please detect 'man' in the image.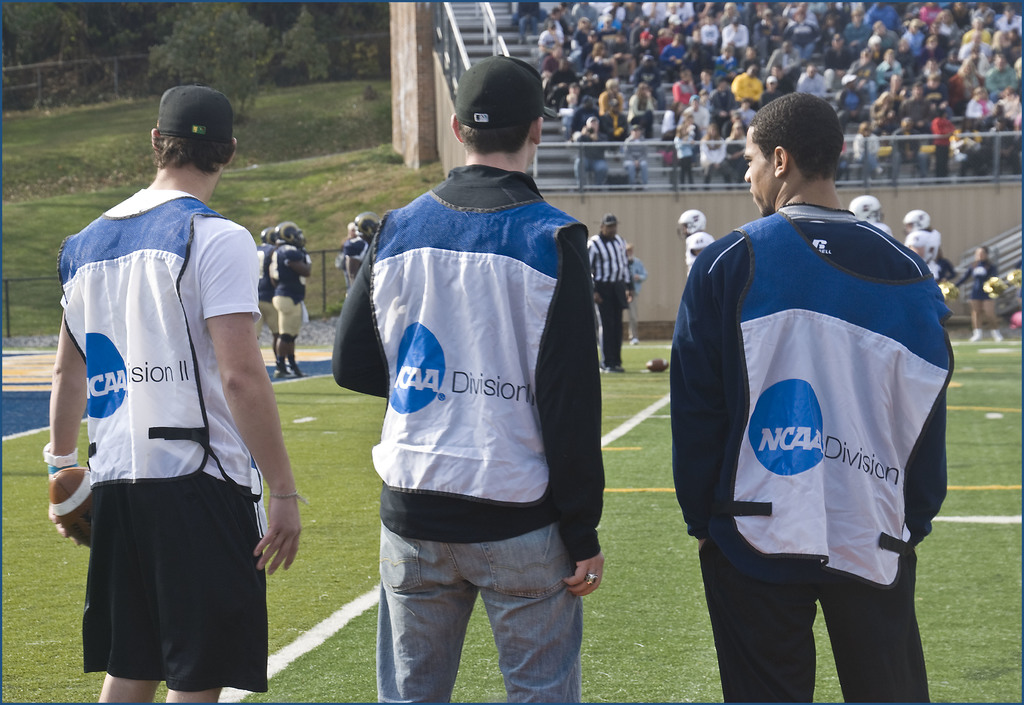
330,52,607,704.
